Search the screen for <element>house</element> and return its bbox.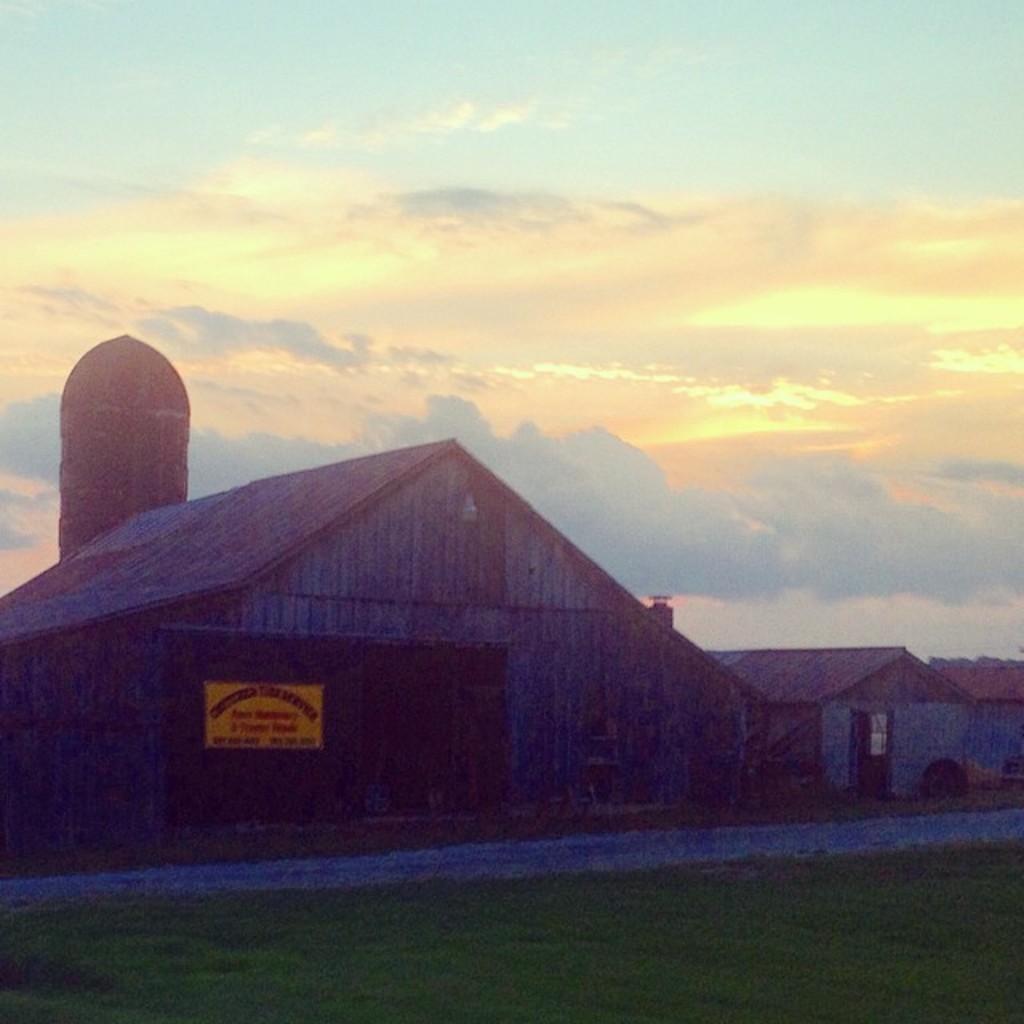
Found: pyautogui.locateOnScreen(0, 336, 762, 901).
